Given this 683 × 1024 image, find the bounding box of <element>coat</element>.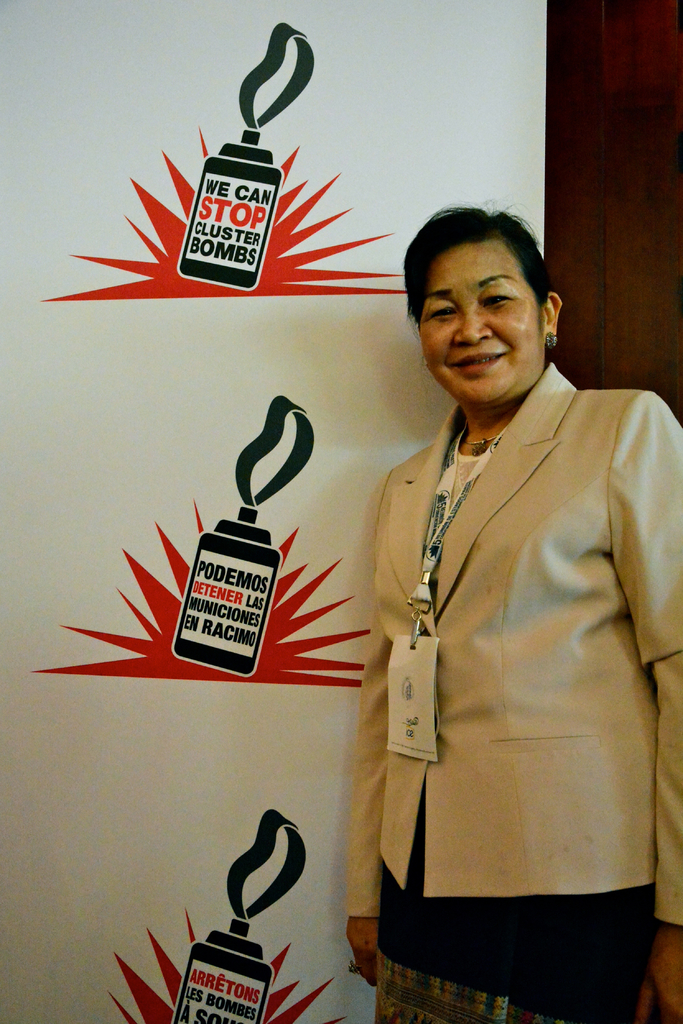
x1=371 y1=364 x2=650 y2=982.
